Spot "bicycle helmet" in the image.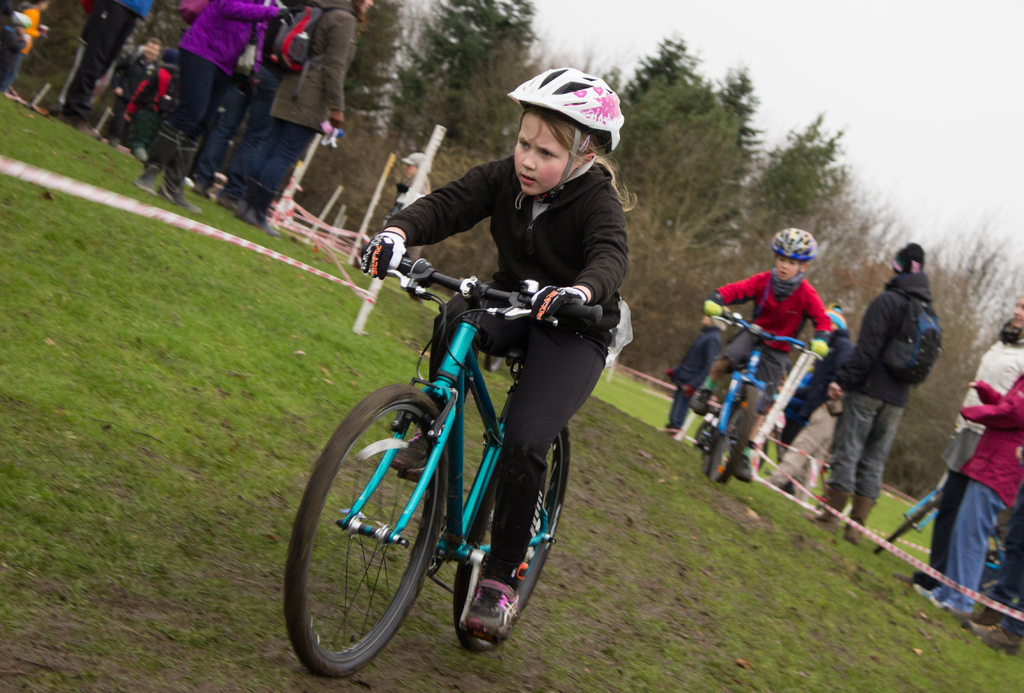
"bicycle helmet" found at [left=509, top=59, right=620, bottom=150].
